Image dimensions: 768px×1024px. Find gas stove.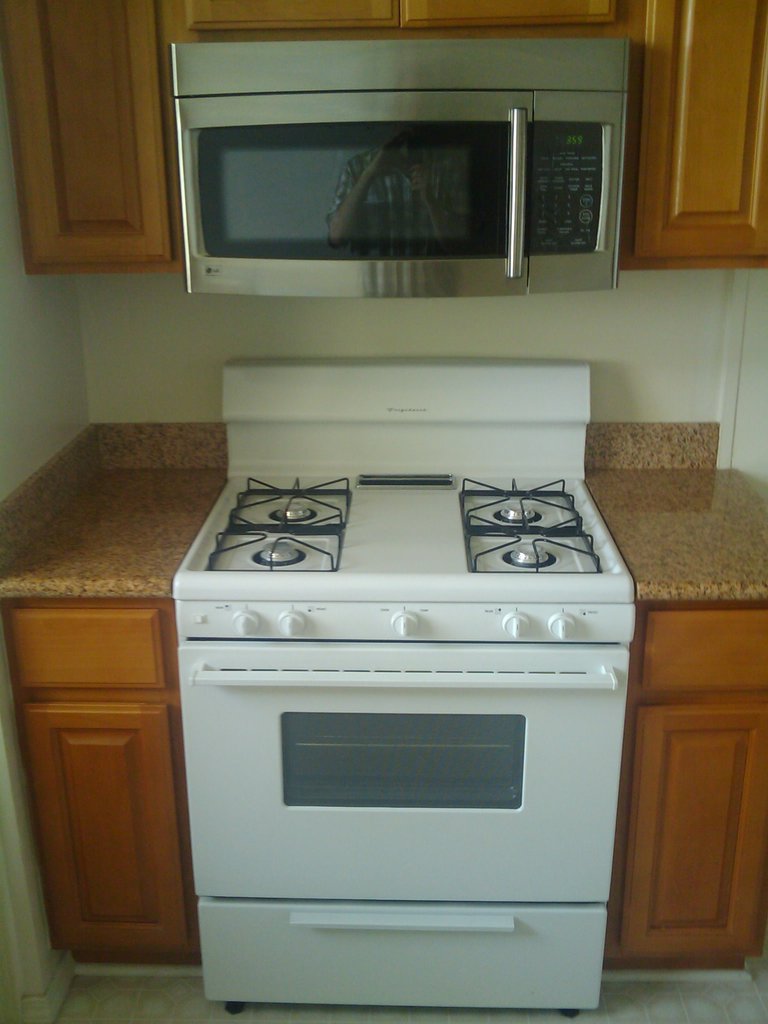
pyautogui.locateOnScreen(177, 474, 630, 579).
